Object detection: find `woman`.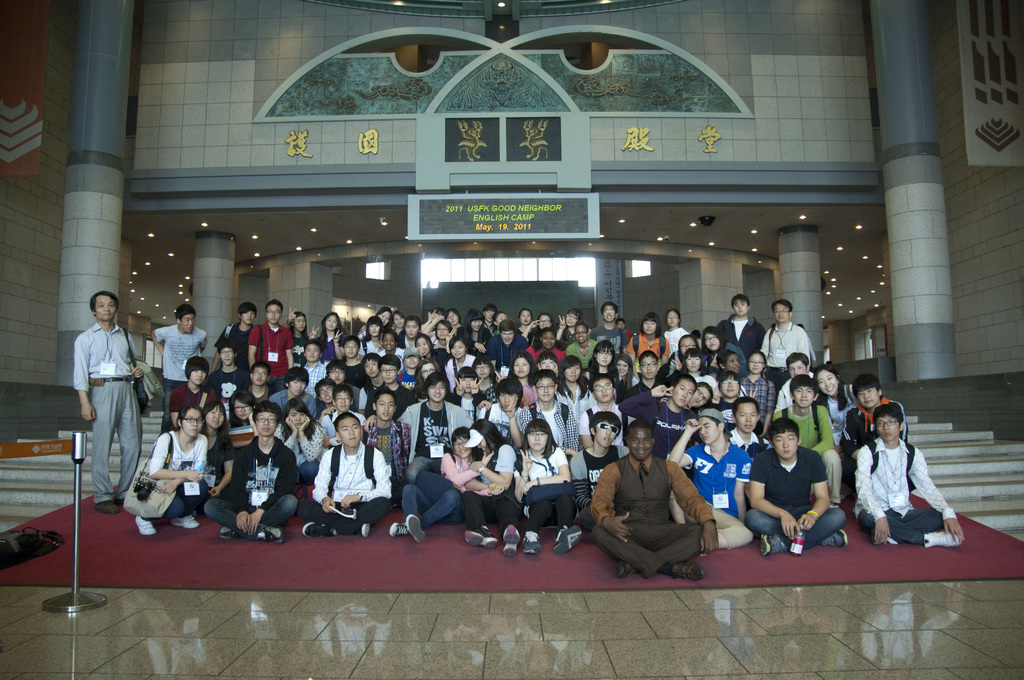
[463,309,492,352].
